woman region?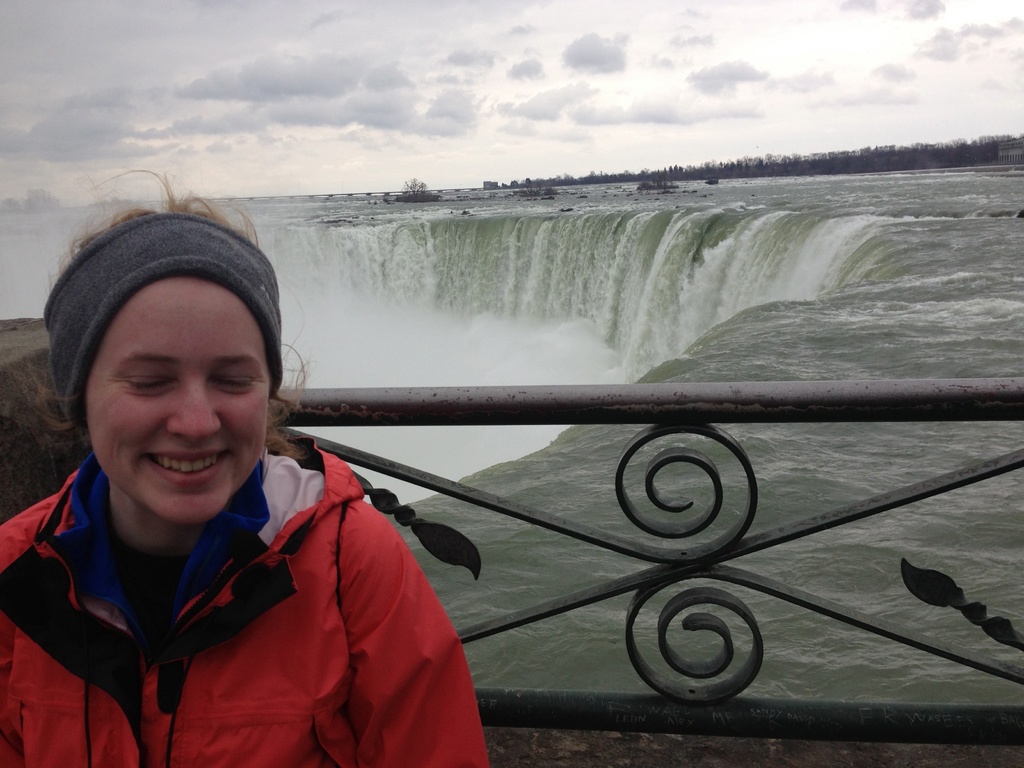
x1=0 y1=209 x2=456 y2=767
